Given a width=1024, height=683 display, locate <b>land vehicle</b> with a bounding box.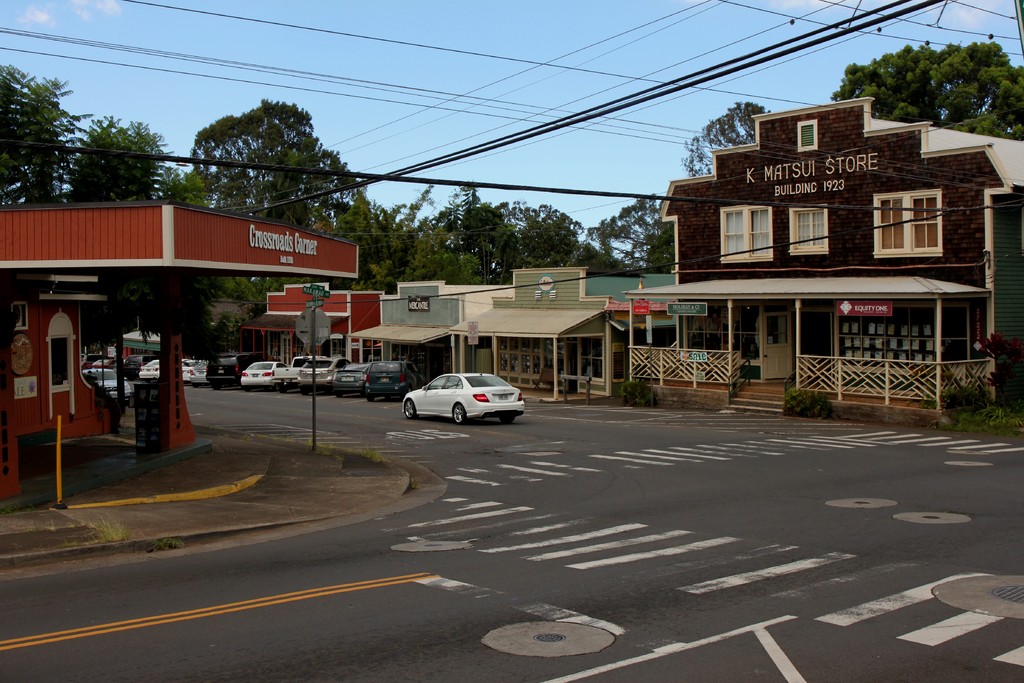
Located: bbox=(364, 360, 426, 401).
